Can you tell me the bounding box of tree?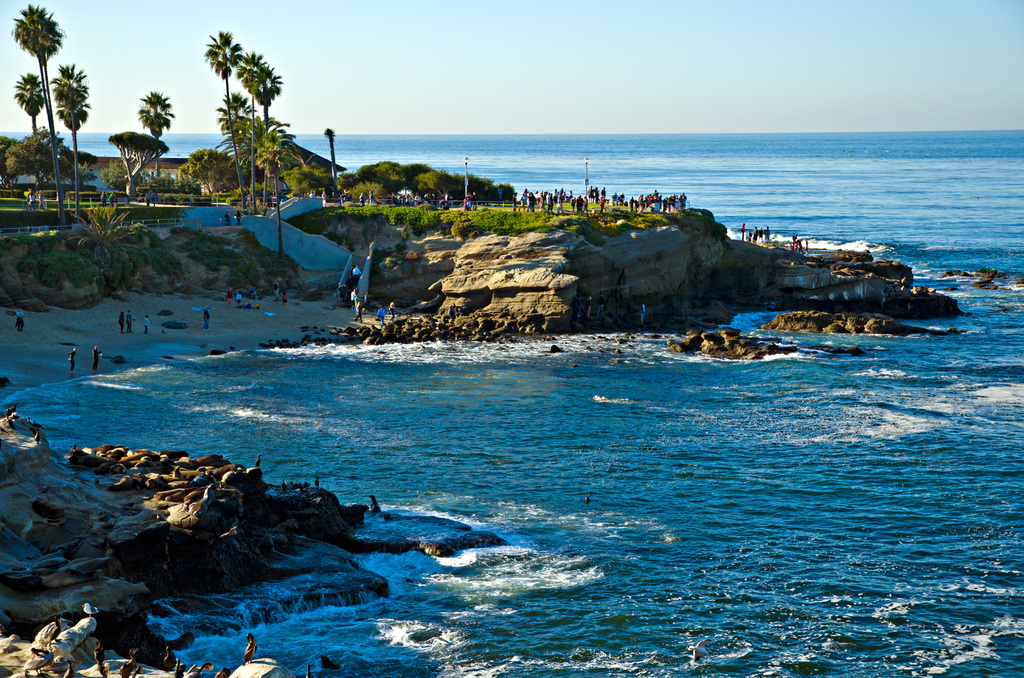
l=139, t=91, r=175, b=175.
